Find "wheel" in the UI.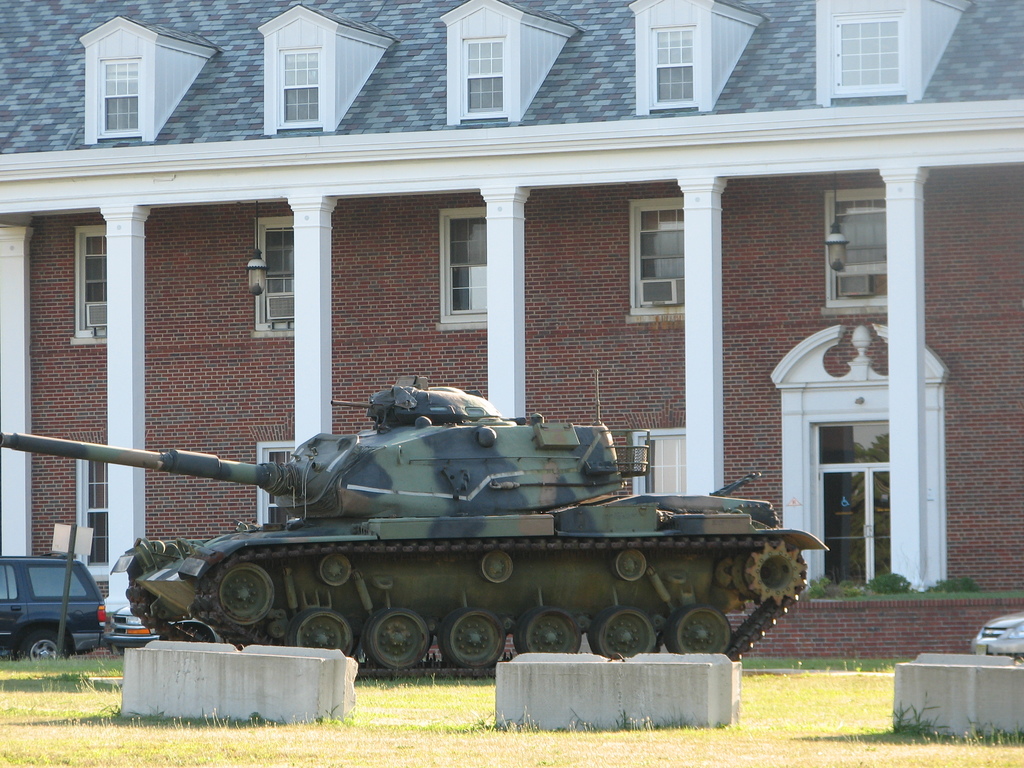
UI element at pyautogui.locateOnScreen(668, 601, 734, 658).
